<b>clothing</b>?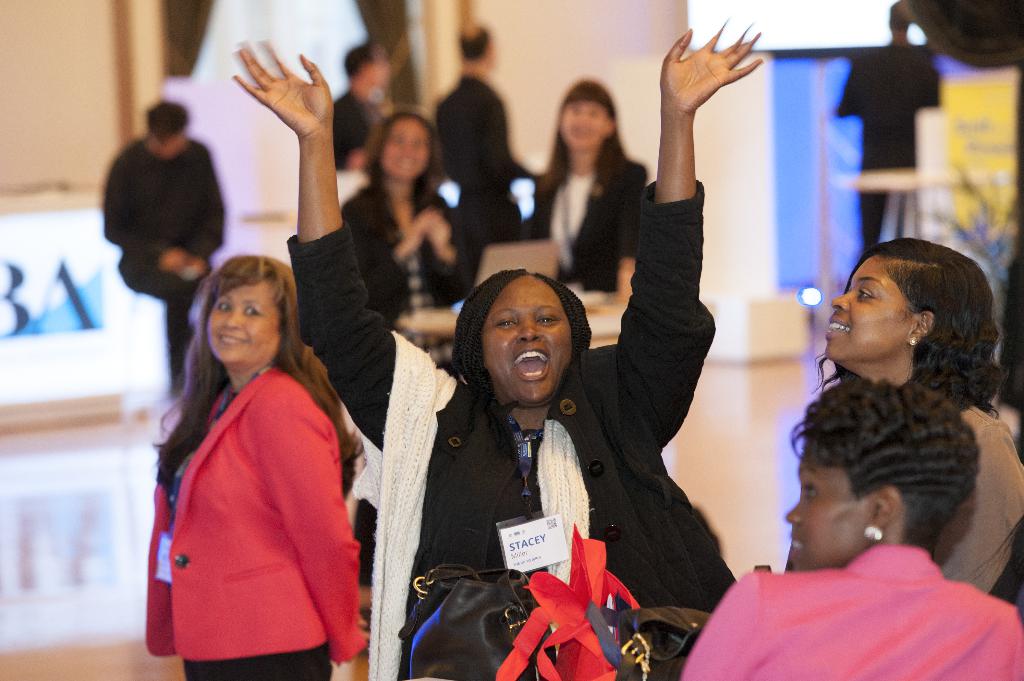
rect(138, 365, 368, 680)
